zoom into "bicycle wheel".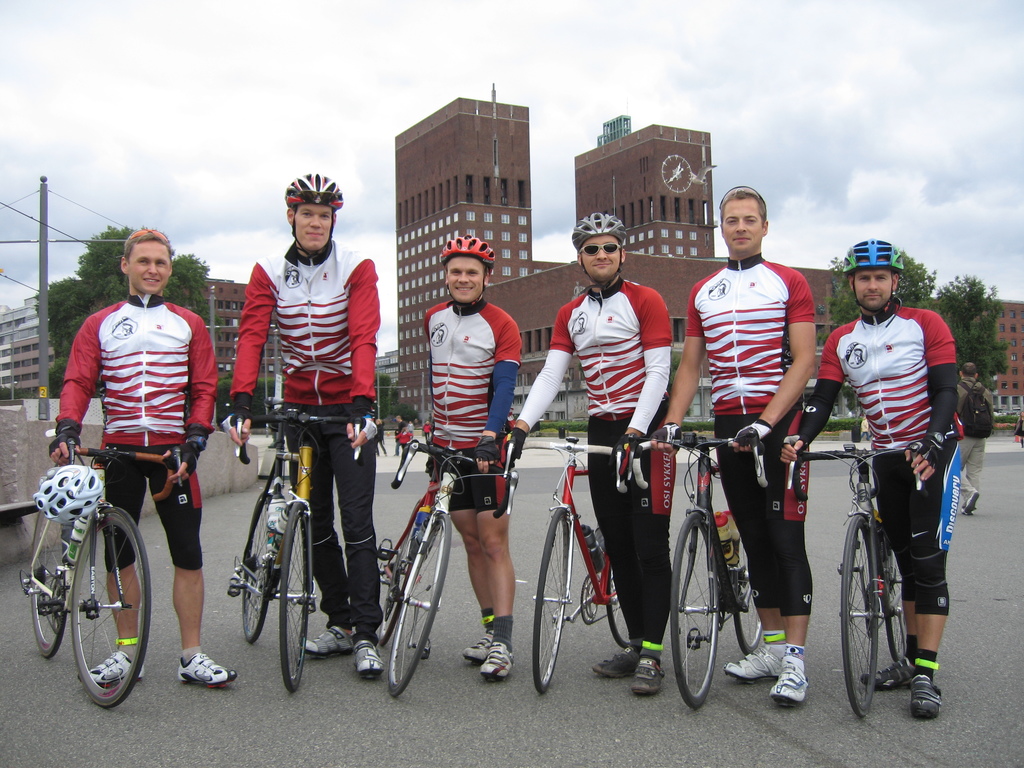
Zoom target: [26, 495, 70, 659].
